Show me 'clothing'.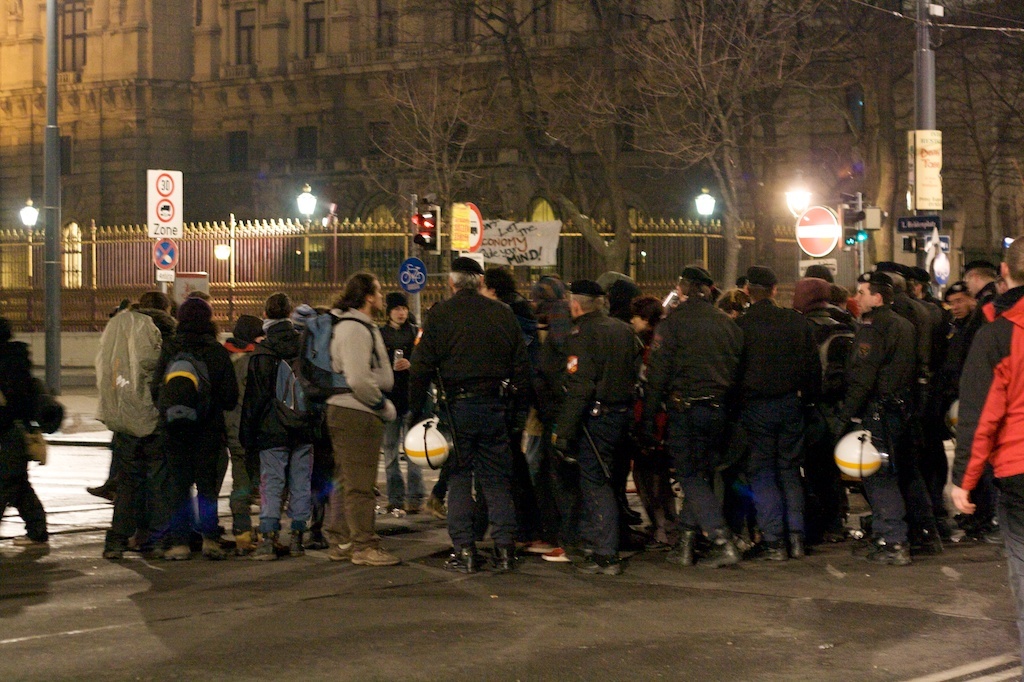
'clothing' is here: {"left": 565, "top": 307, "right": 645, "bottom": 556}.
